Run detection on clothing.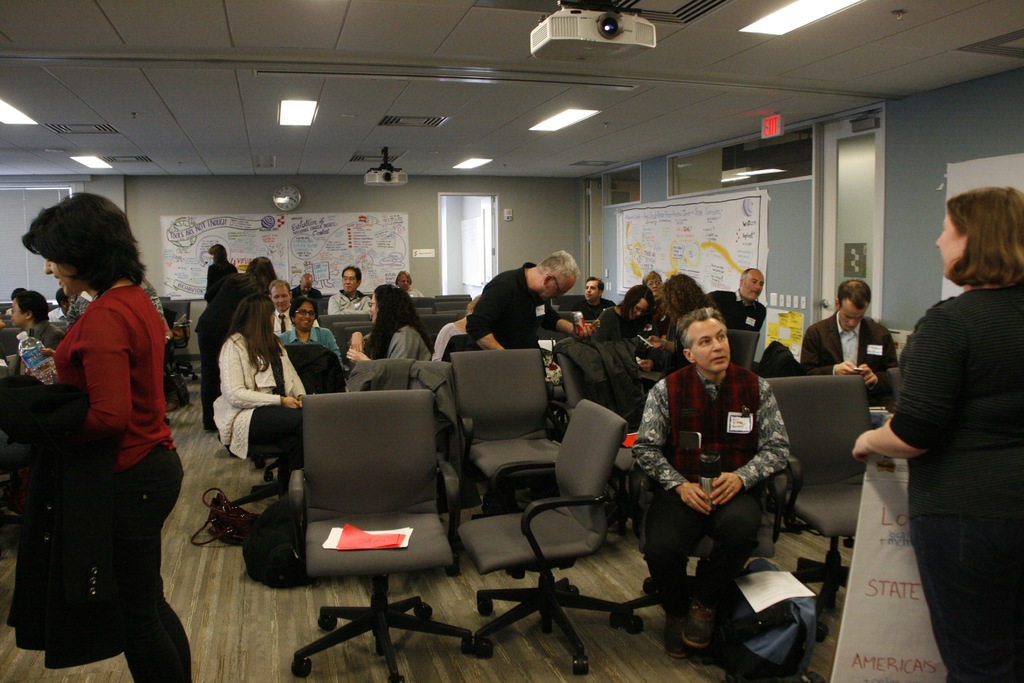
Result: x1=571, y1=295, x2=614, y2=317.
